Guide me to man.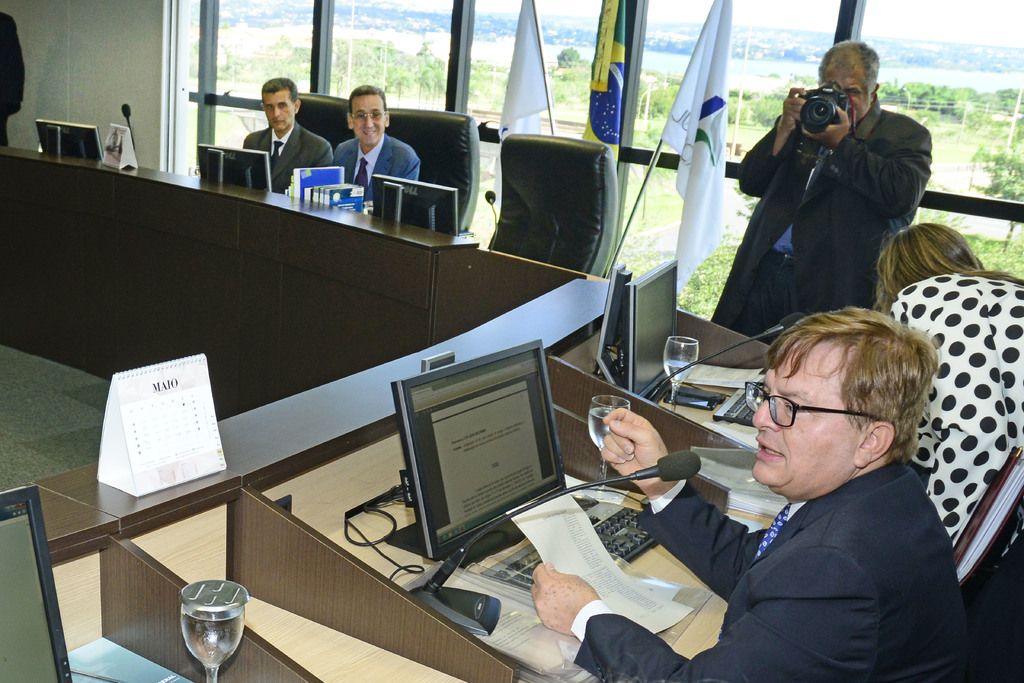
Guidance: l=717, t=58, r=949, b=365.
